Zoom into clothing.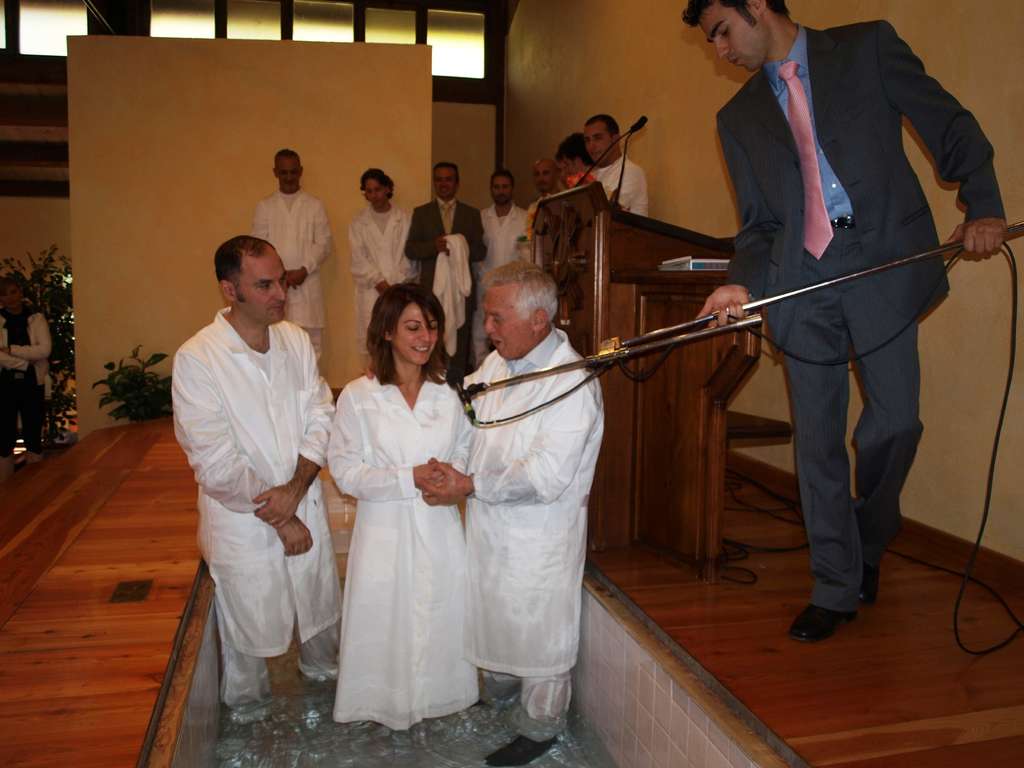
Zoom target: {"x1": 239, "y1": 192, "x2": 321, "y2": 362}.
